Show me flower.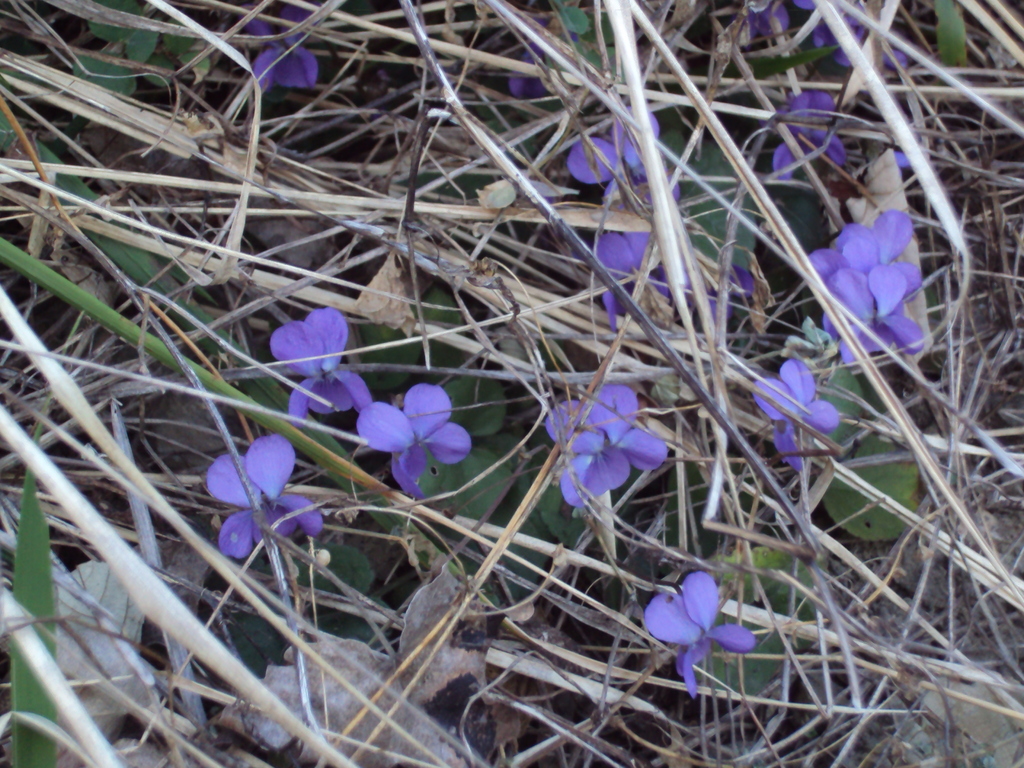
flower is here: region(354, 373, 468, 491).
